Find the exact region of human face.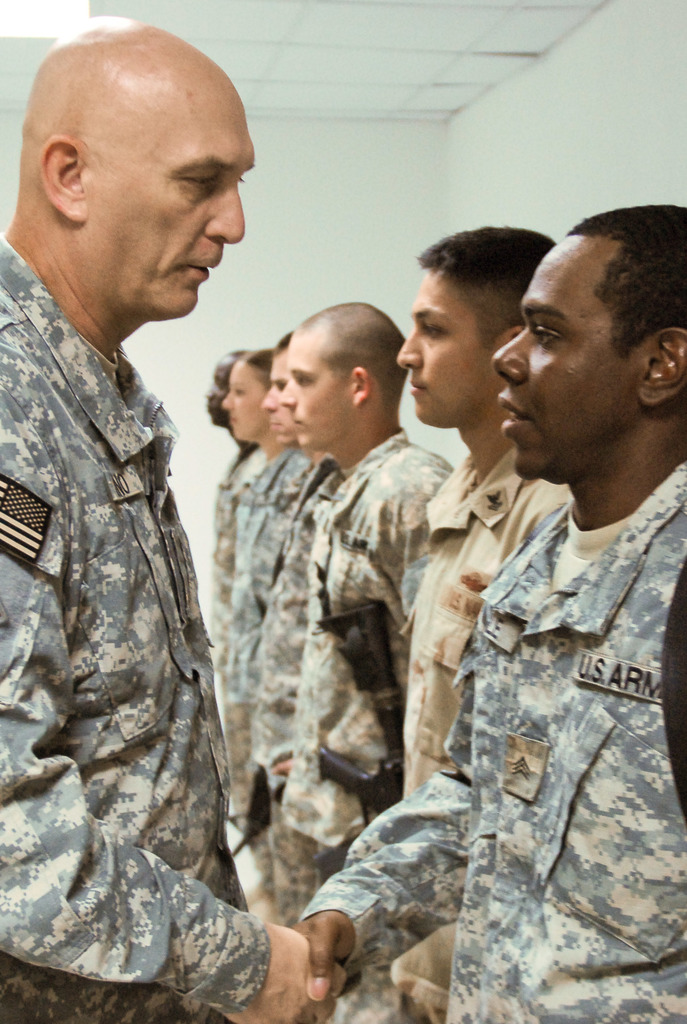
Exact region: crop(222, 357, 262, 442).
